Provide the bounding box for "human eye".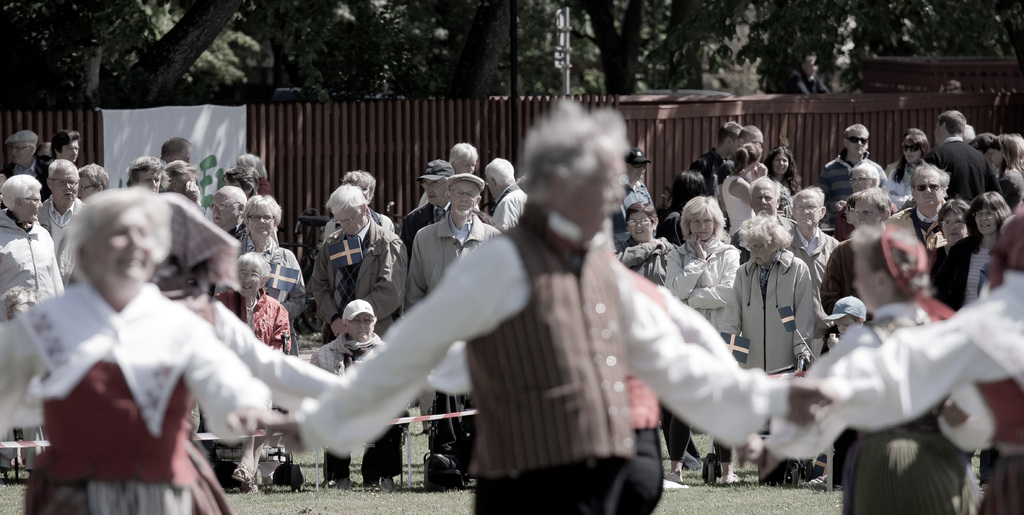
<box>366,318,371,322</box>.
